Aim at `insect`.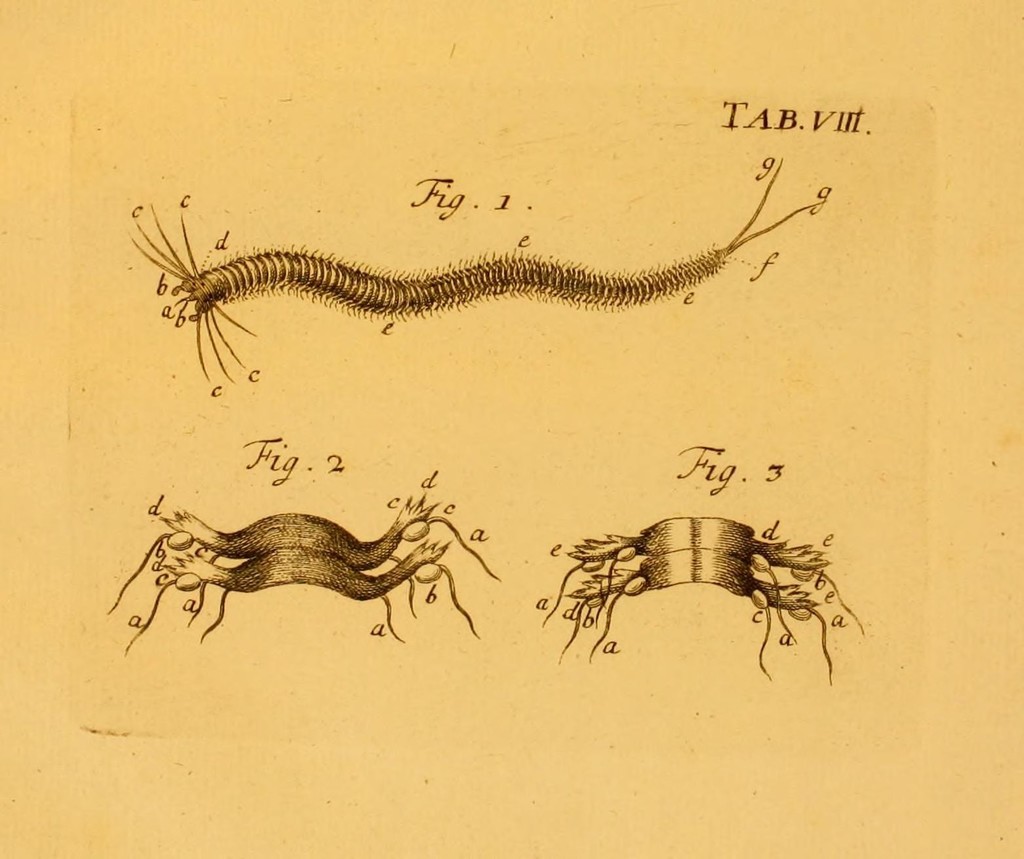
Aimed at 542:518:869:688.
